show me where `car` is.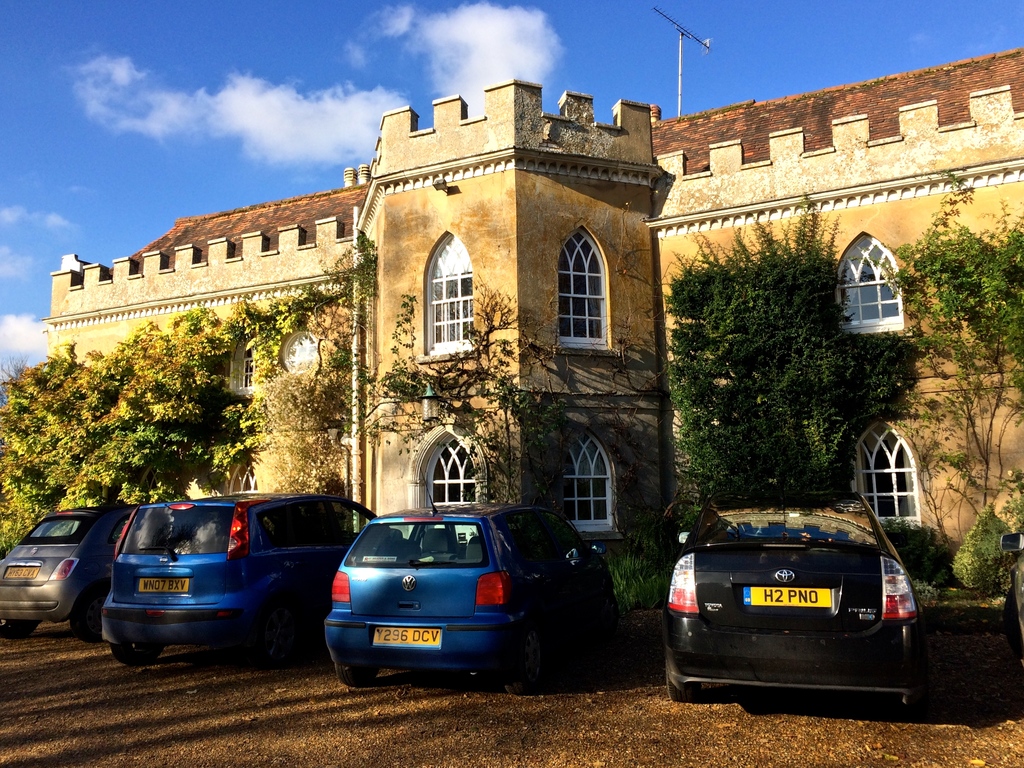
`car` is at region(324, 475, 619, 688).
